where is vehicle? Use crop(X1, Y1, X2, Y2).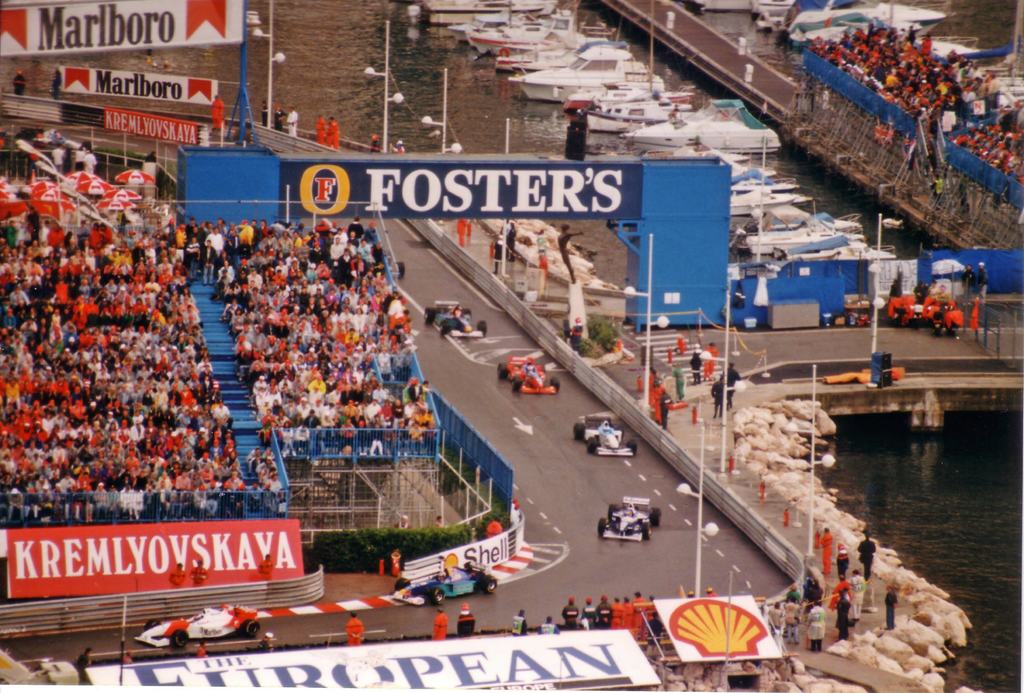
crop(496, 352, 564, 394).
